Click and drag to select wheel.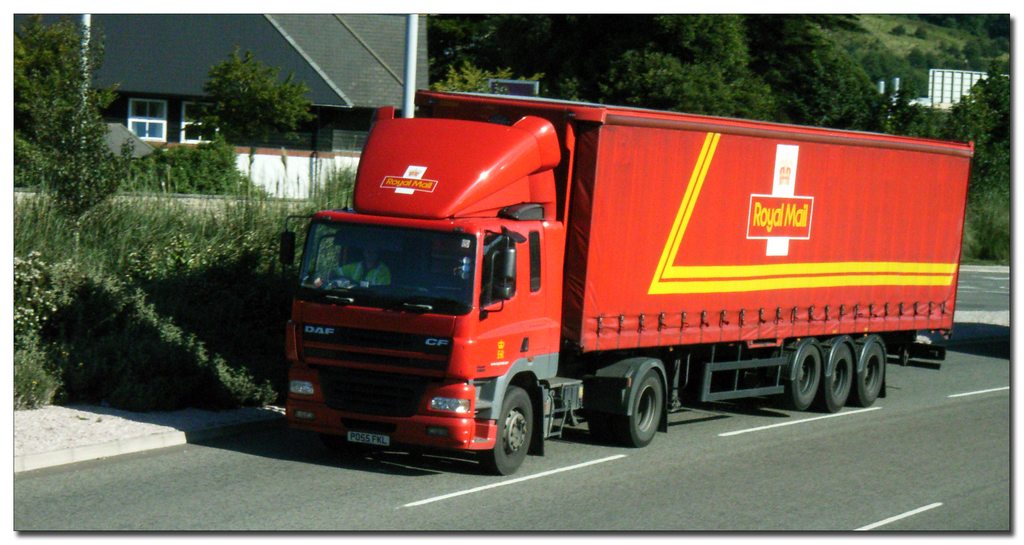
Selection: [591, 380, 617, 447].
